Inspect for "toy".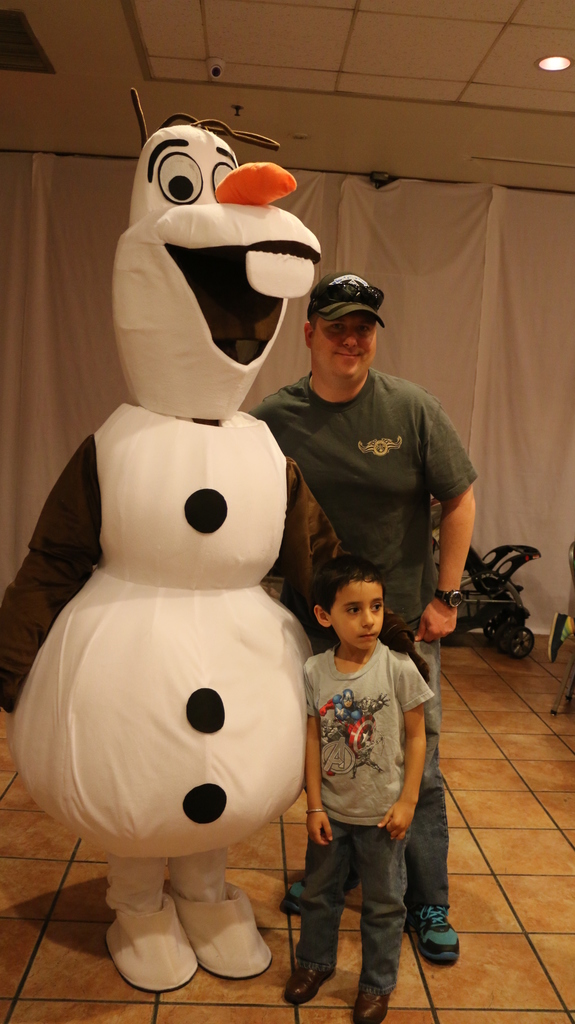
Inspection: x1=0 y1=92 x2=324 y2=995.
